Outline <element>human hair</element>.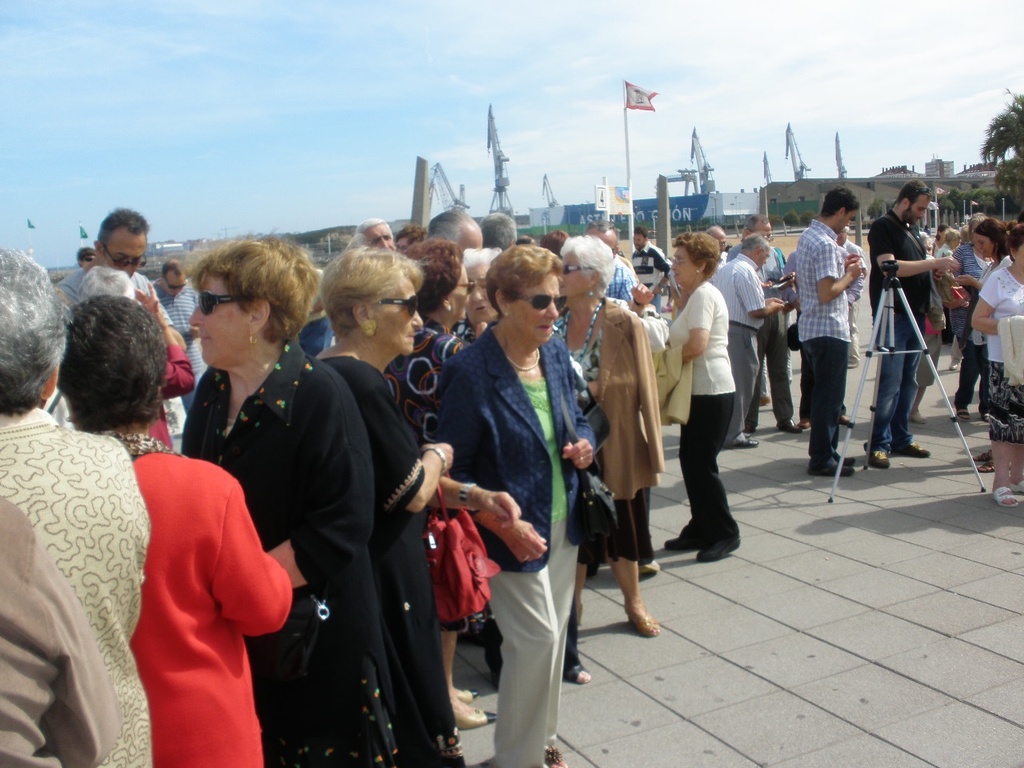
Outline: 396, 225, 430, 234.
